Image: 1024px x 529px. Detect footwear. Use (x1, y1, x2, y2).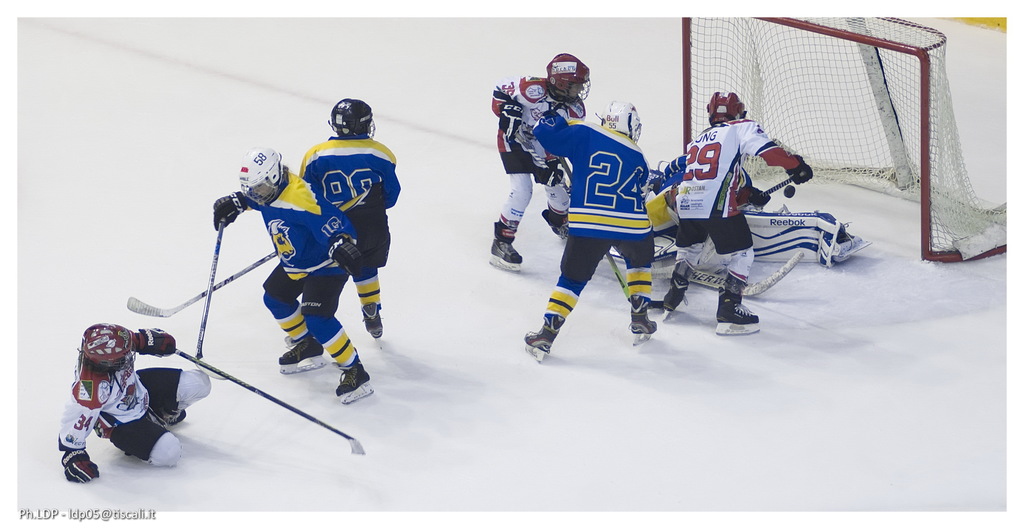
(540, 210, 573, 242).
